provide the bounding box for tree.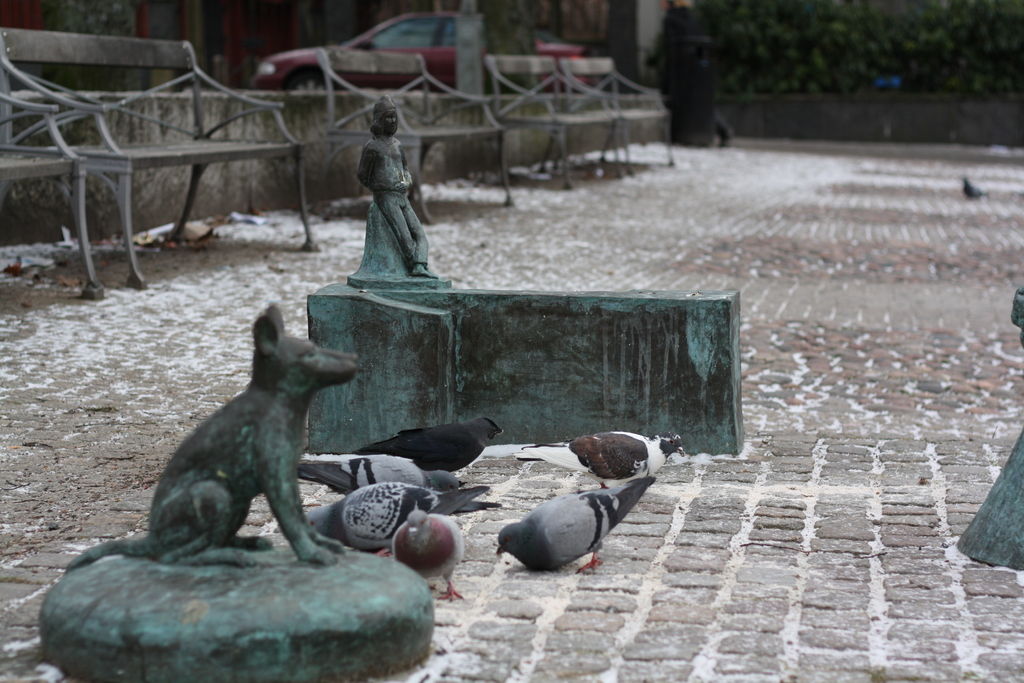
[left=477, top=0, right=1023, bottom=104].
